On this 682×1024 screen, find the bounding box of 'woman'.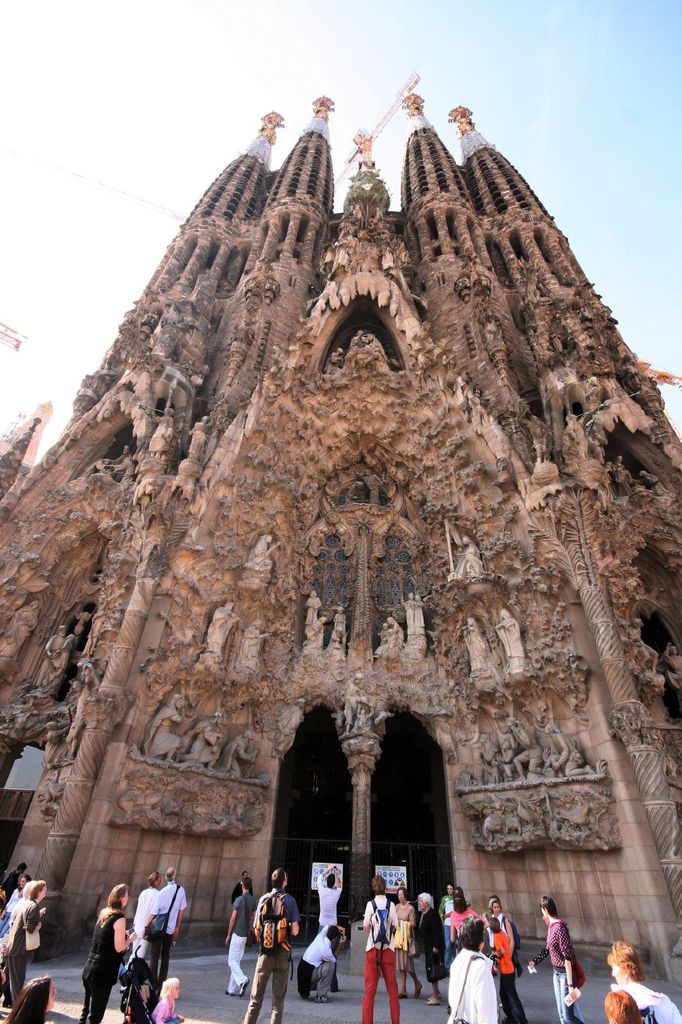
Bounding box: bbox=[120, 868, 164, 991].
